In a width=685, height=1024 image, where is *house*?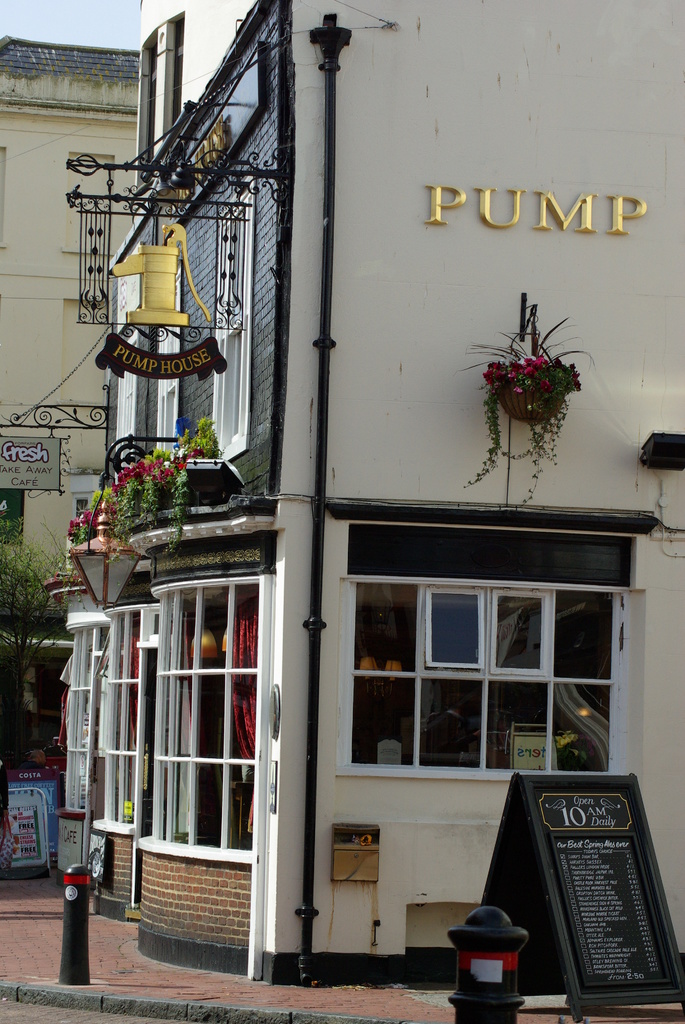
[39,0,684,986].
